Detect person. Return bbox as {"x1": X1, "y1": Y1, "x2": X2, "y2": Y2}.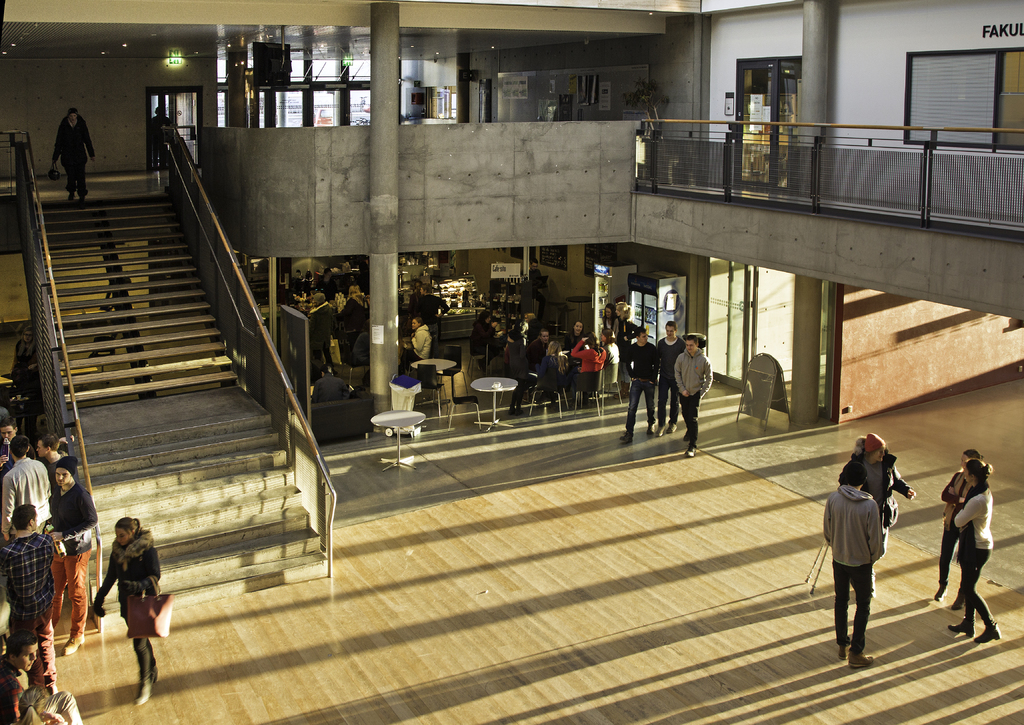
{"x1": 930, "y1": 450, "x2": 990, "y2": 598}.
